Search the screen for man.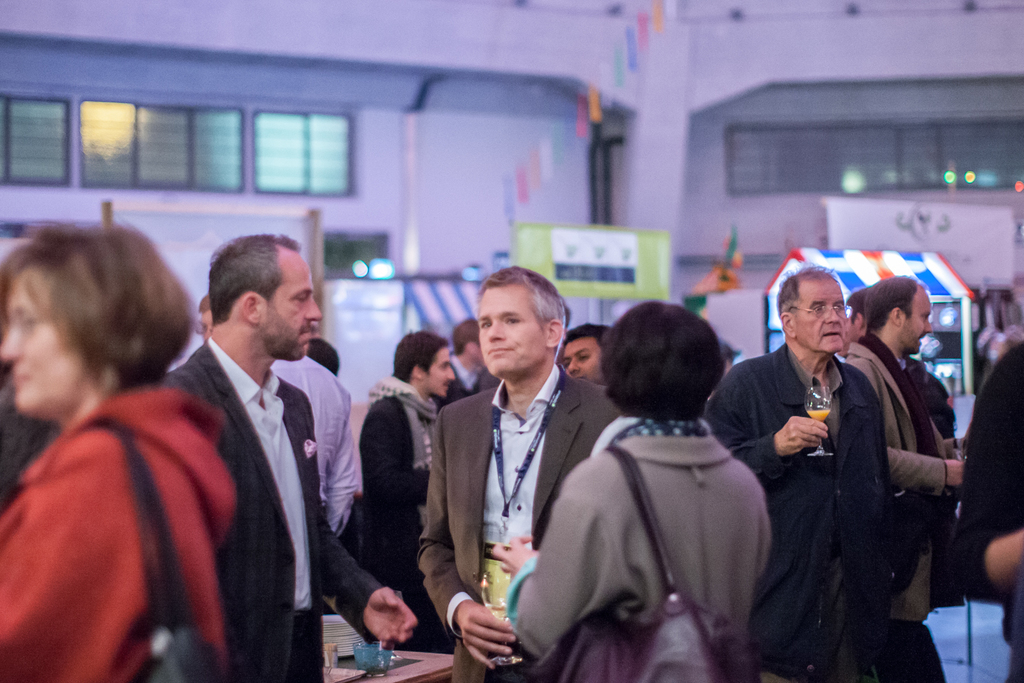
Found at rect(268, 358, 358, 536).
